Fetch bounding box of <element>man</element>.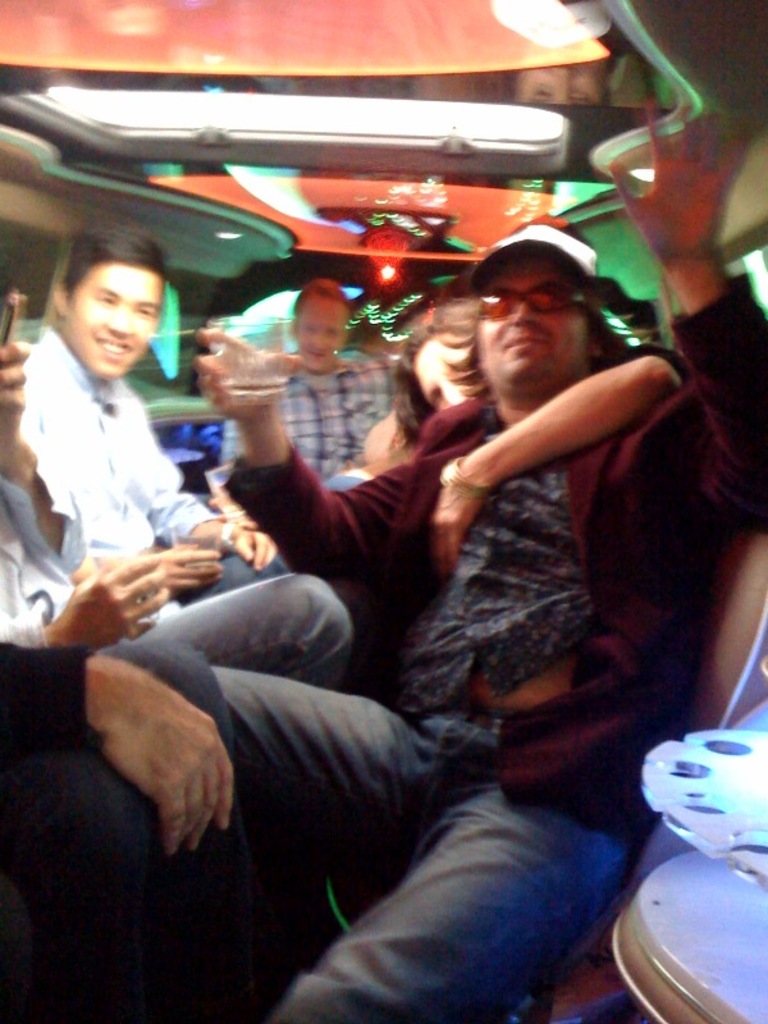
Bbox: box(0, 632, 275, 1023).
